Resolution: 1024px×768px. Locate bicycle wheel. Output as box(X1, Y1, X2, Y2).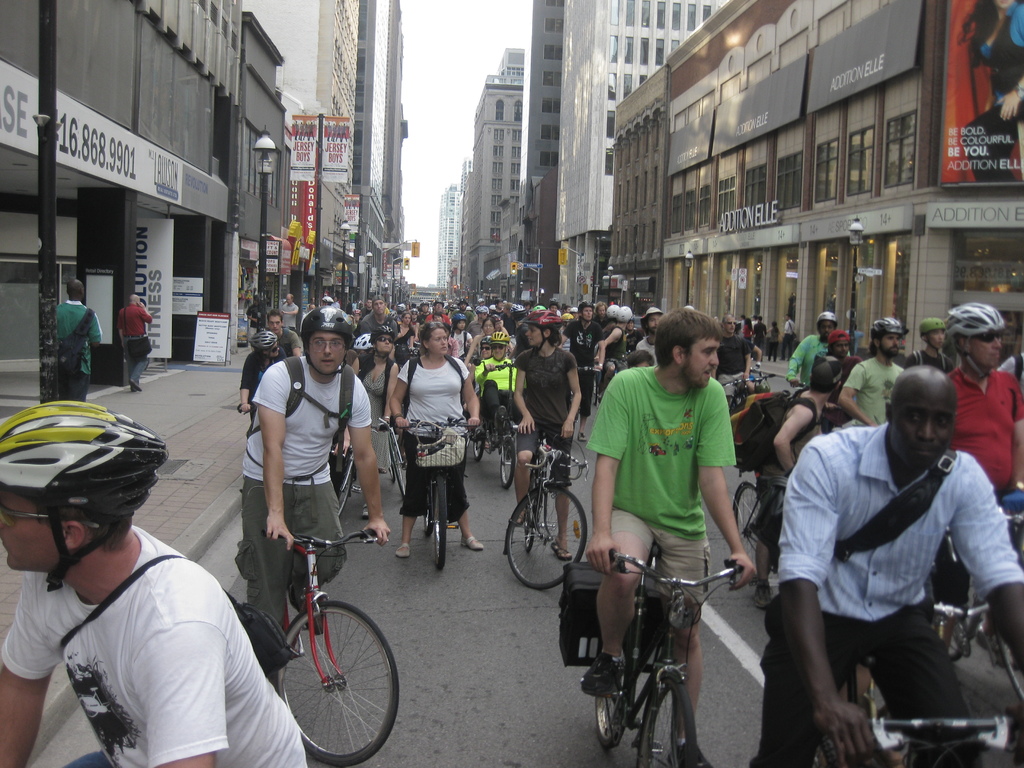
box(467, 419, 488, 465).
